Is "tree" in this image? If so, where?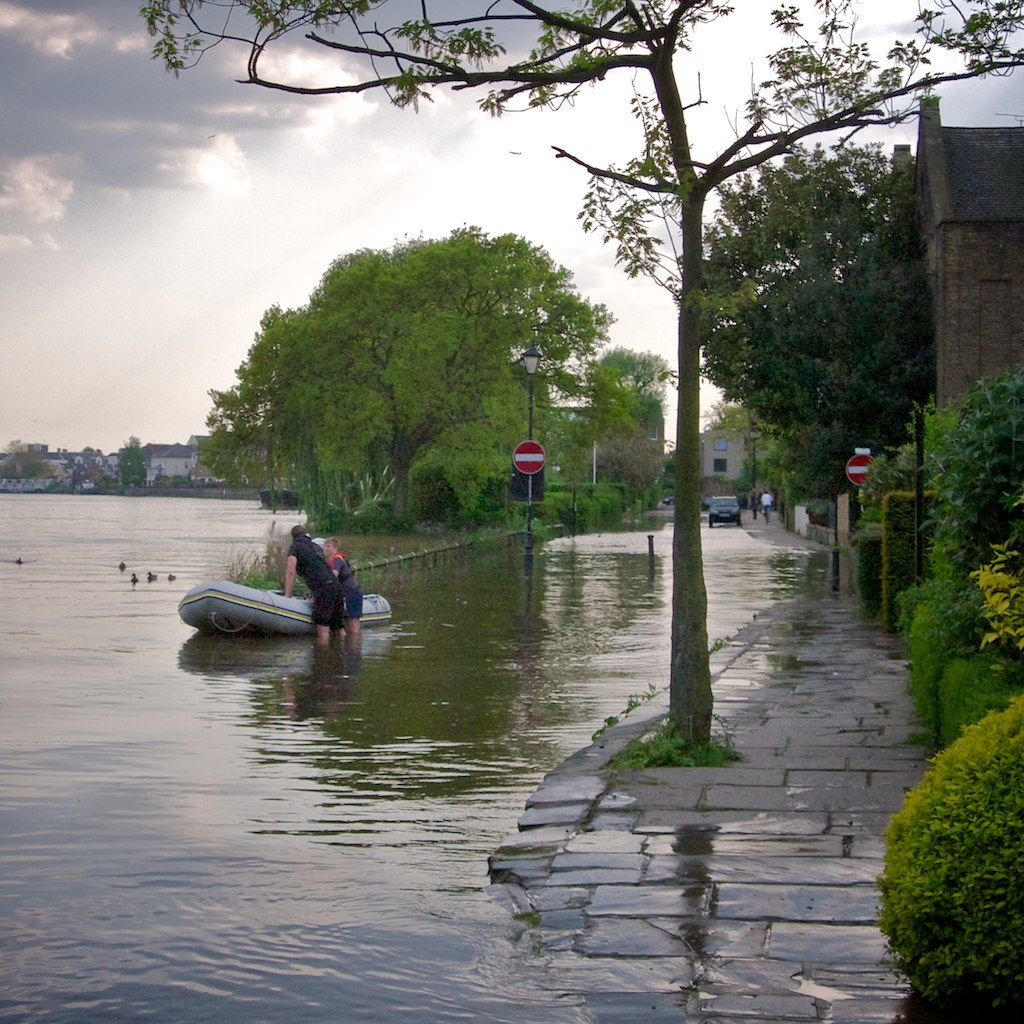
Yes, at bbox=(697, 129, 933, 519).
